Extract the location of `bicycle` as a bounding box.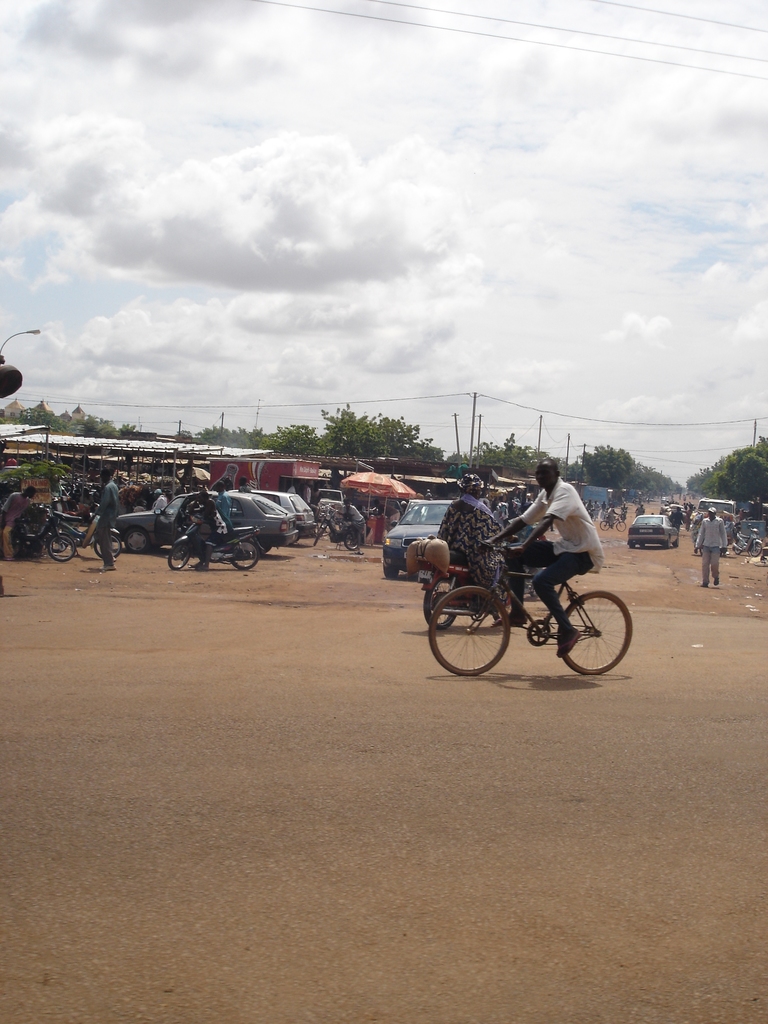
445, 540, 642, 671.
